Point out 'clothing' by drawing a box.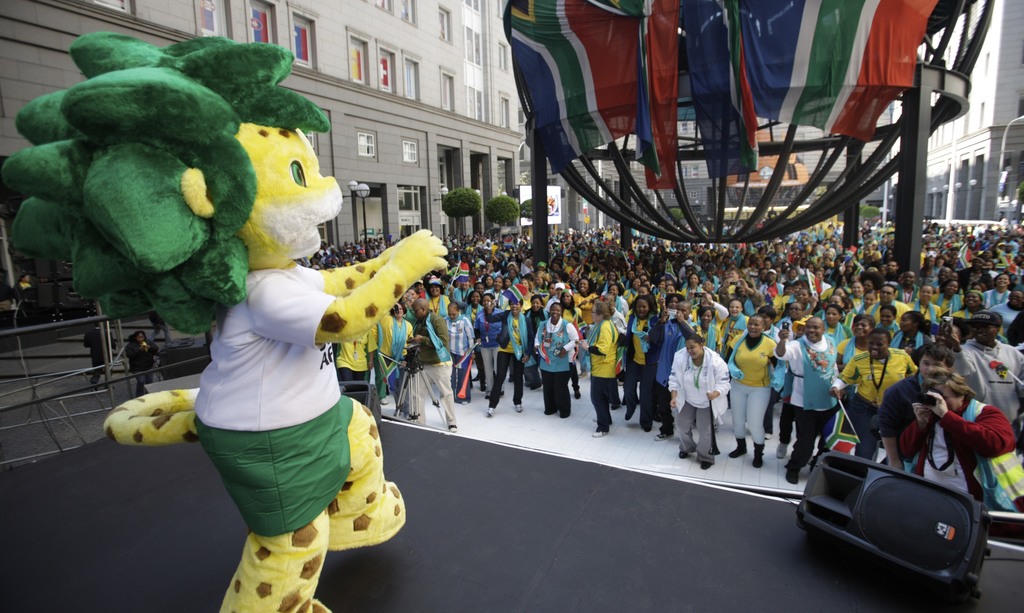
(left=486, top=311, right=527, bottom=399).
